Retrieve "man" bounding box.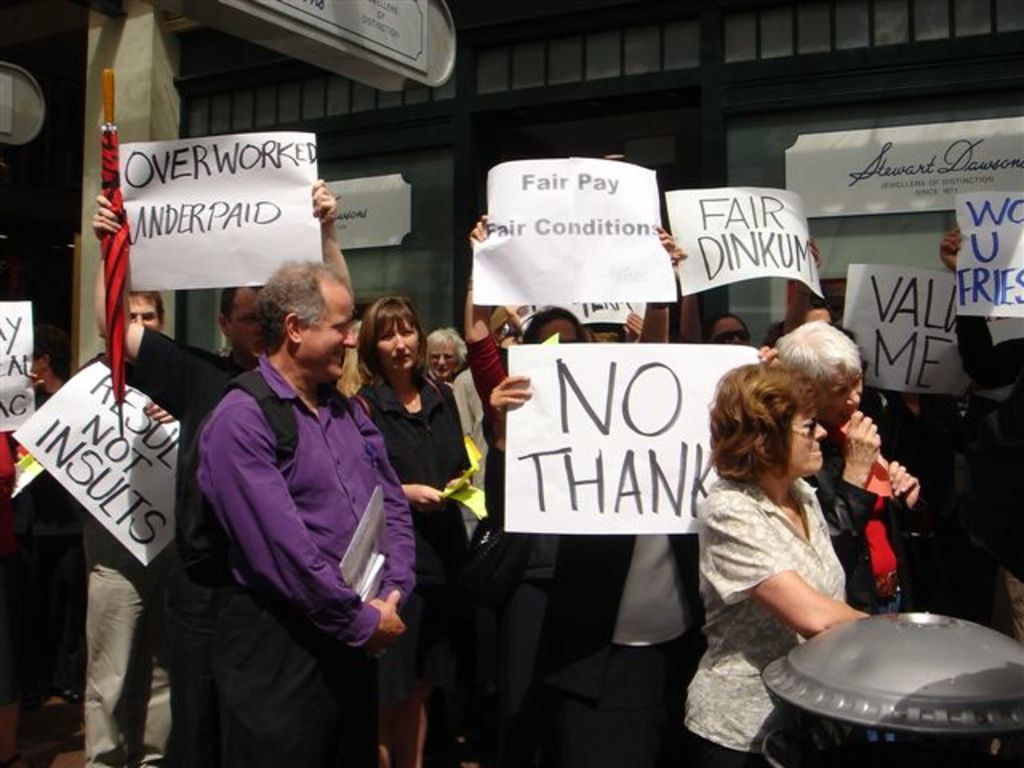
Bounding box: locate(93, 187, 357, 766).
